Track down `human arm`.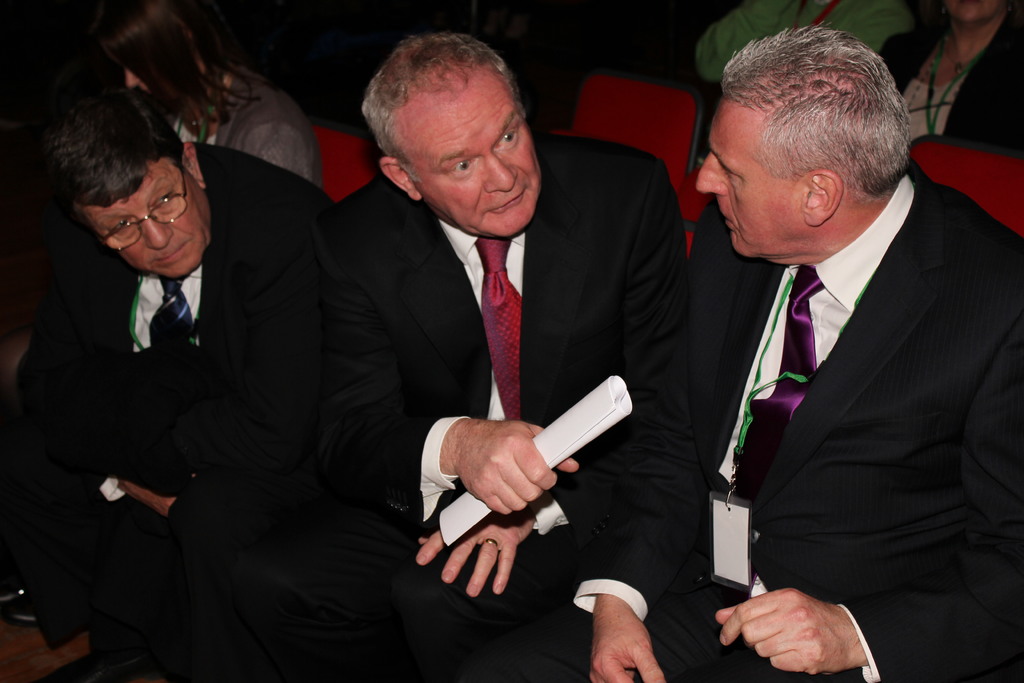
Tracked to {"x1": 690, "y1": 3, "x2": 820, "y2": 77}.
